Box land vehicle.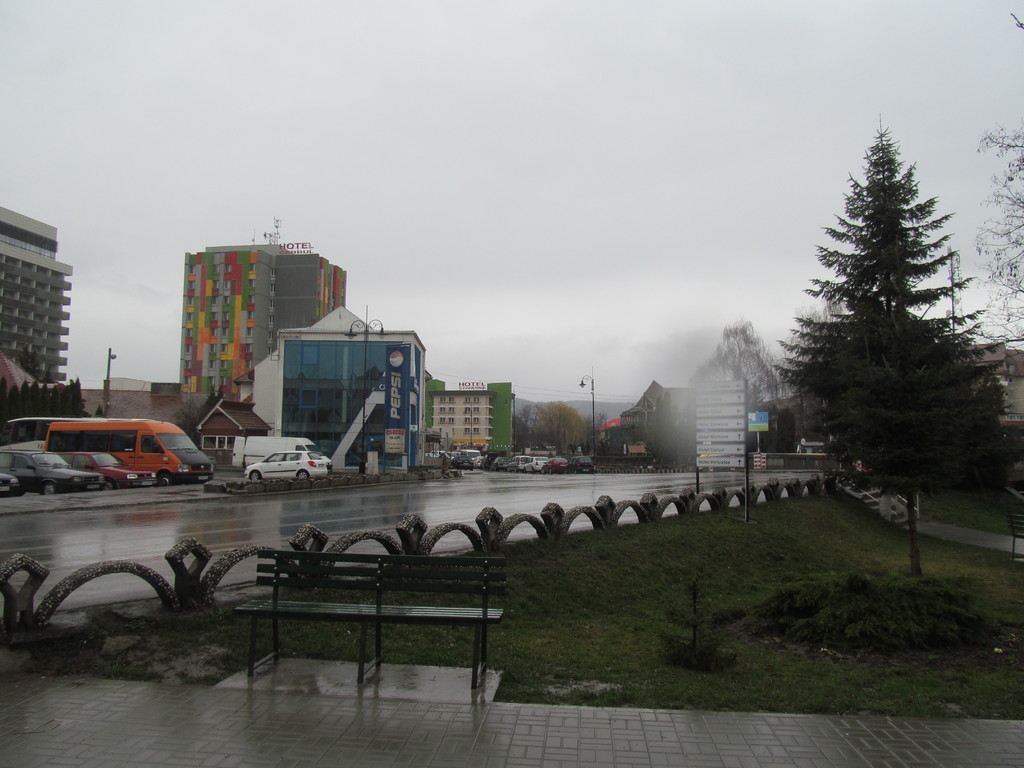
x1=440 y1=450 x2=450 y2=454.
